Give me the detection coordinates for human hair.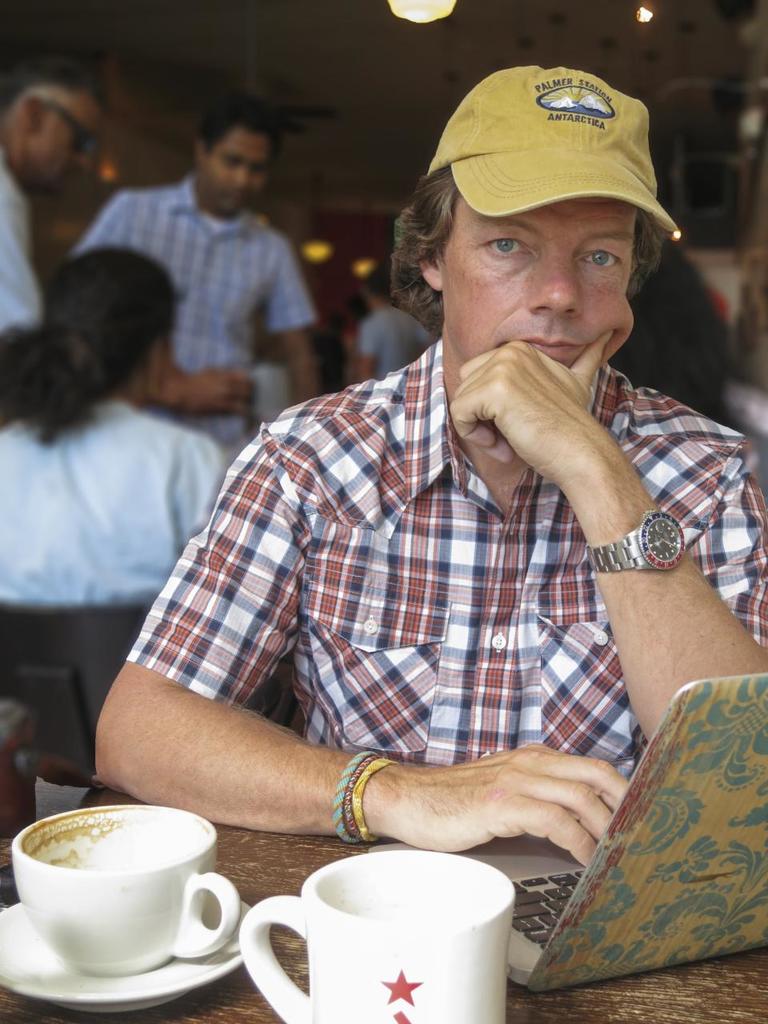
394/166/669/342.
